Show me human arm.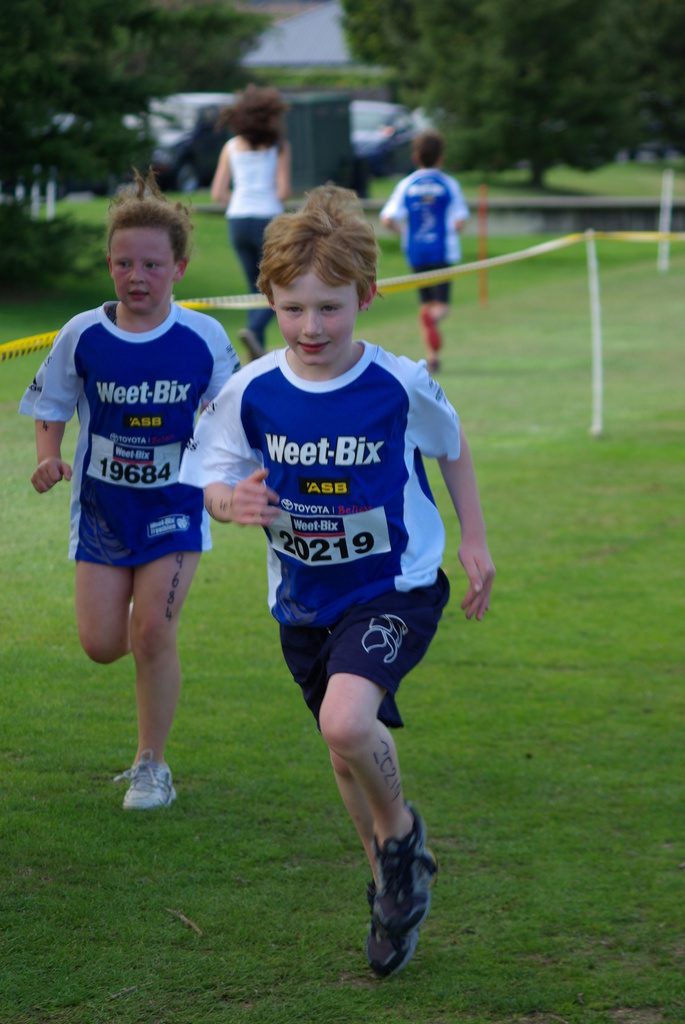
human arm is here: select_region(20, 317, 86, 494).
